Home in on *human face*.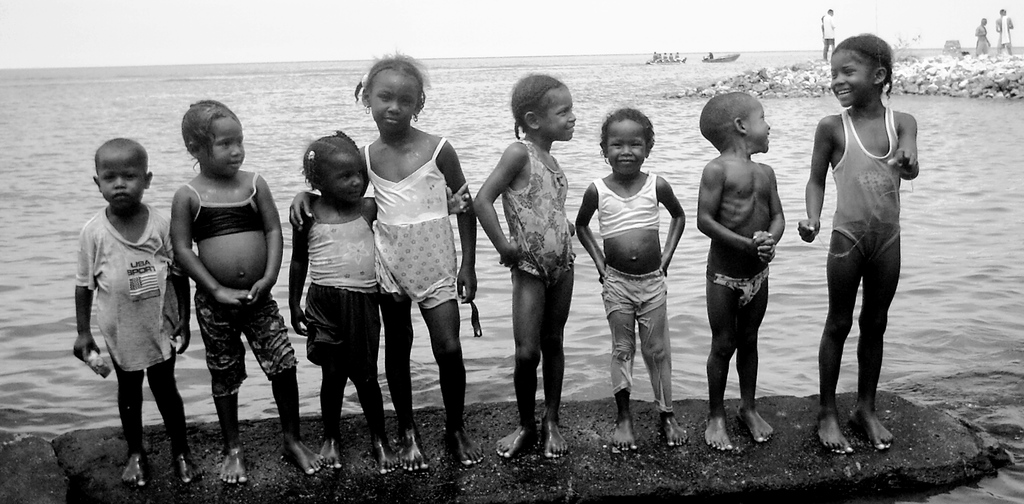
Homed in at BBox(211, 120, 239, 174).
